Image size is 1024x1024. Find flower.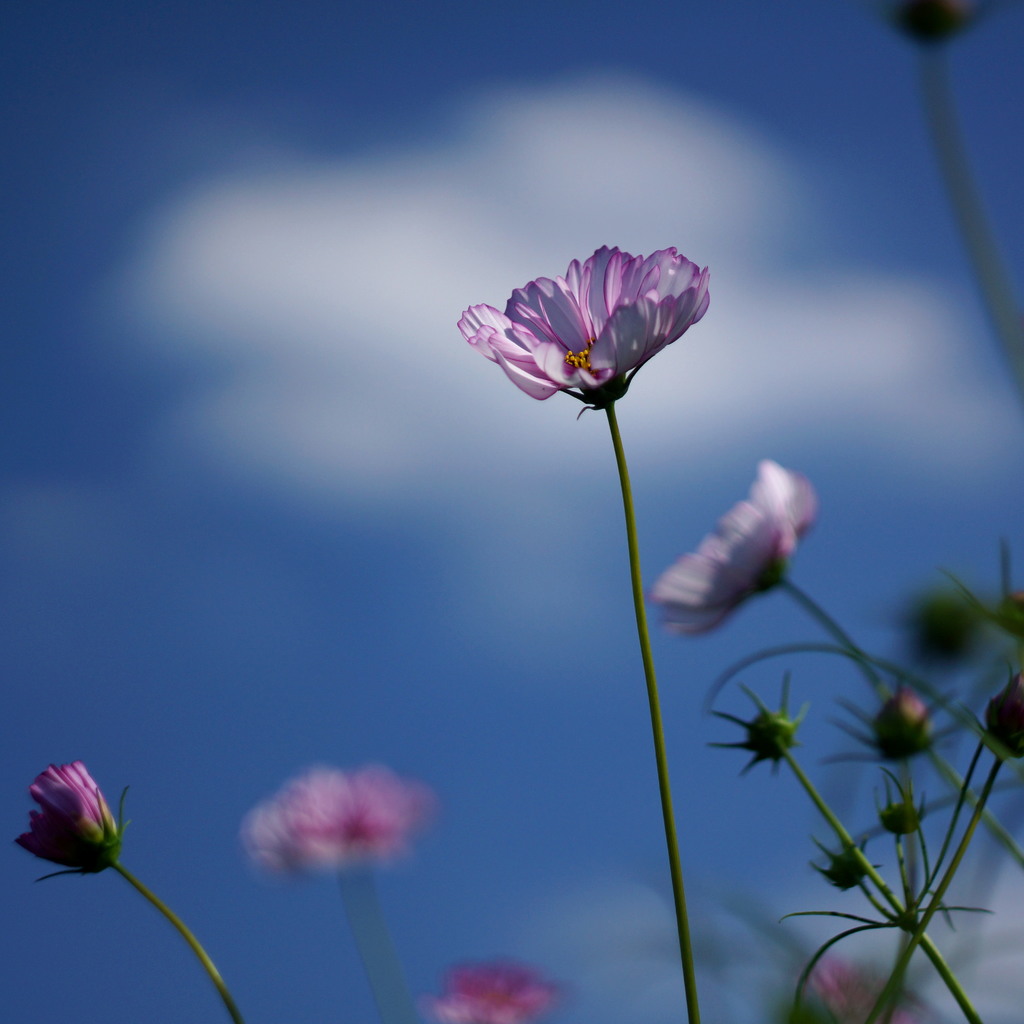
(652,455,816,636).
